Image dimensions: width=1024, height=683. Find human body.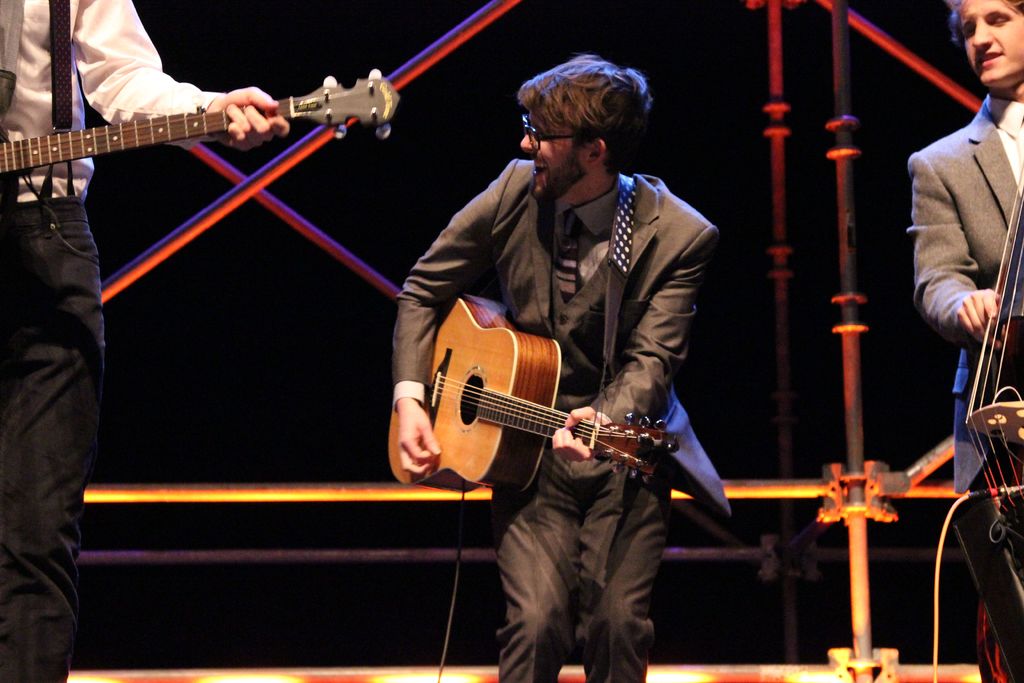
[left=913, top=0, right=1023, bottom=682].
